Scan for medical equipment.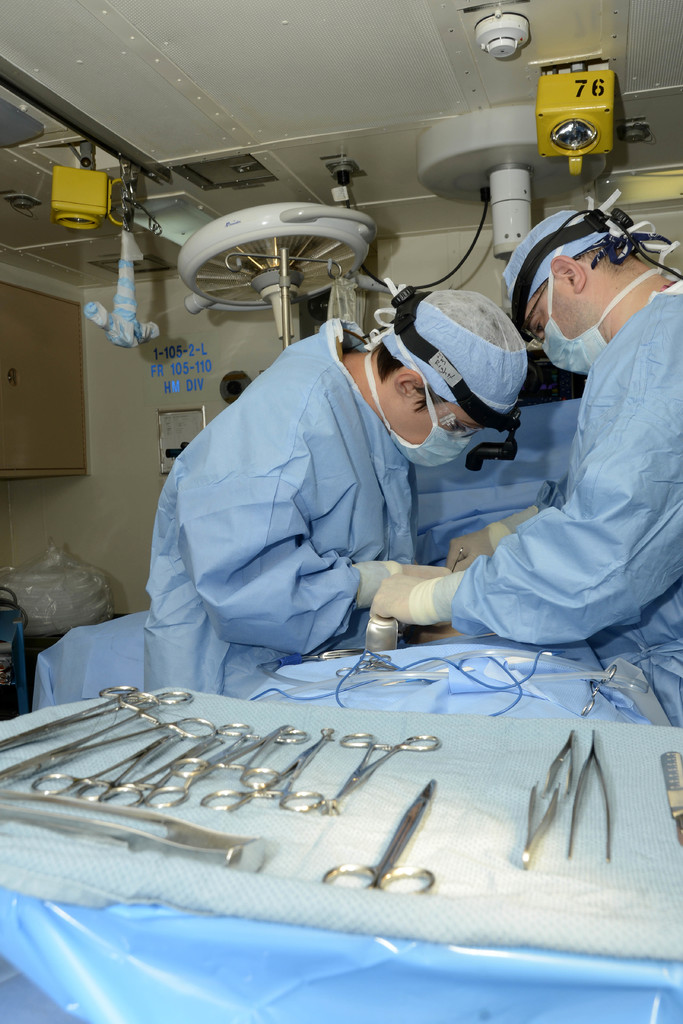
Scan result: [x1=562, y1=728, x2=611, y2=864].
